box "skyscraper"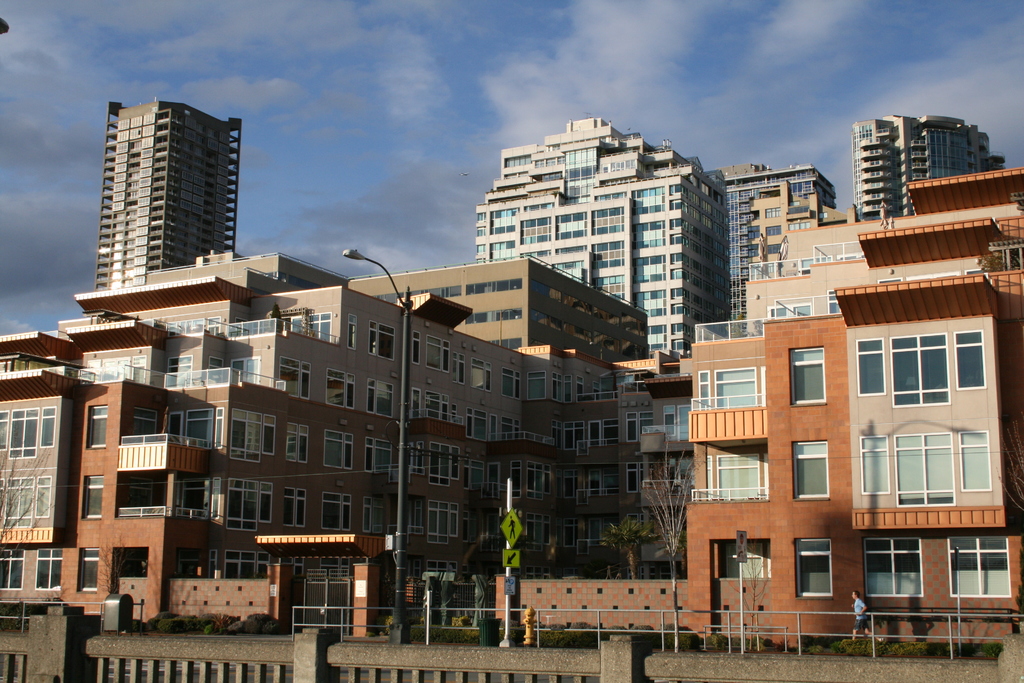
rect(477, 114, 728, 355)
